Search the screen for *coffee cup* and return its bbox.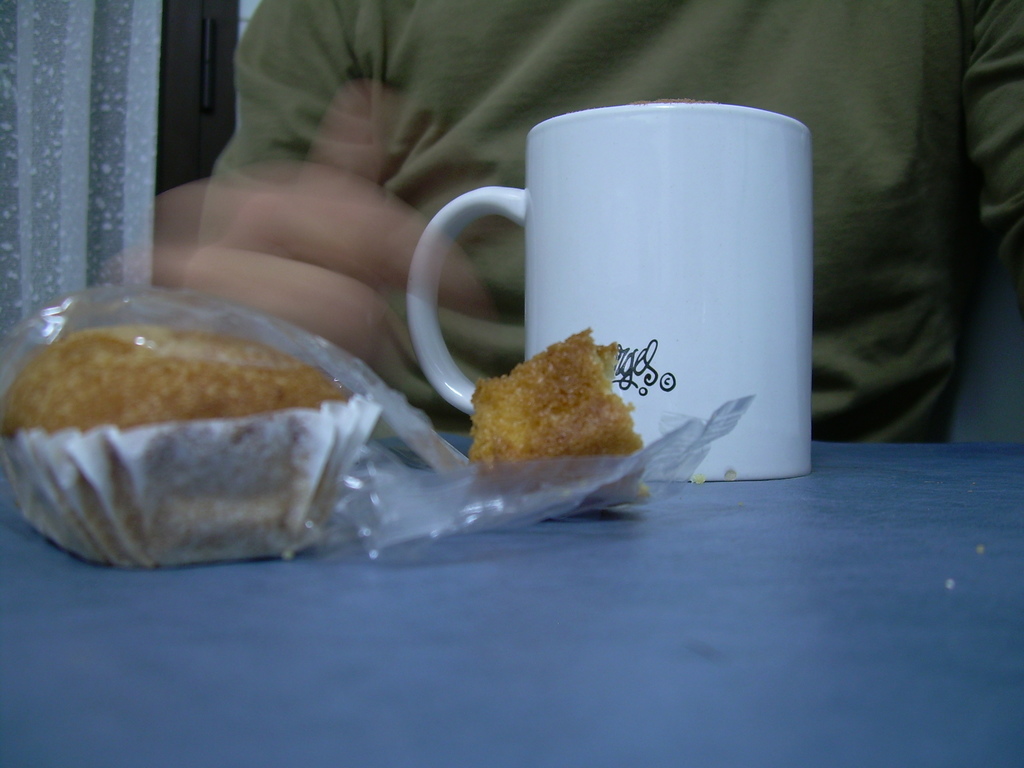
Found: {"left": 408, "top": 97, "right": 820, "bottom": 488}.
